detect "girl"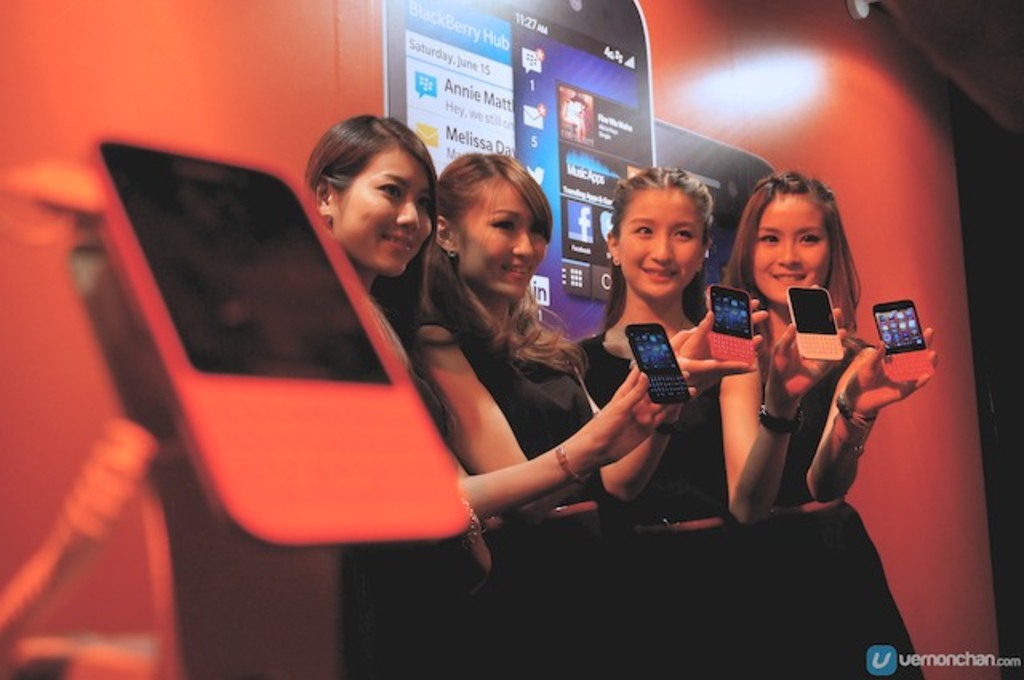
left=565, top=166, right=851, bottom=678
